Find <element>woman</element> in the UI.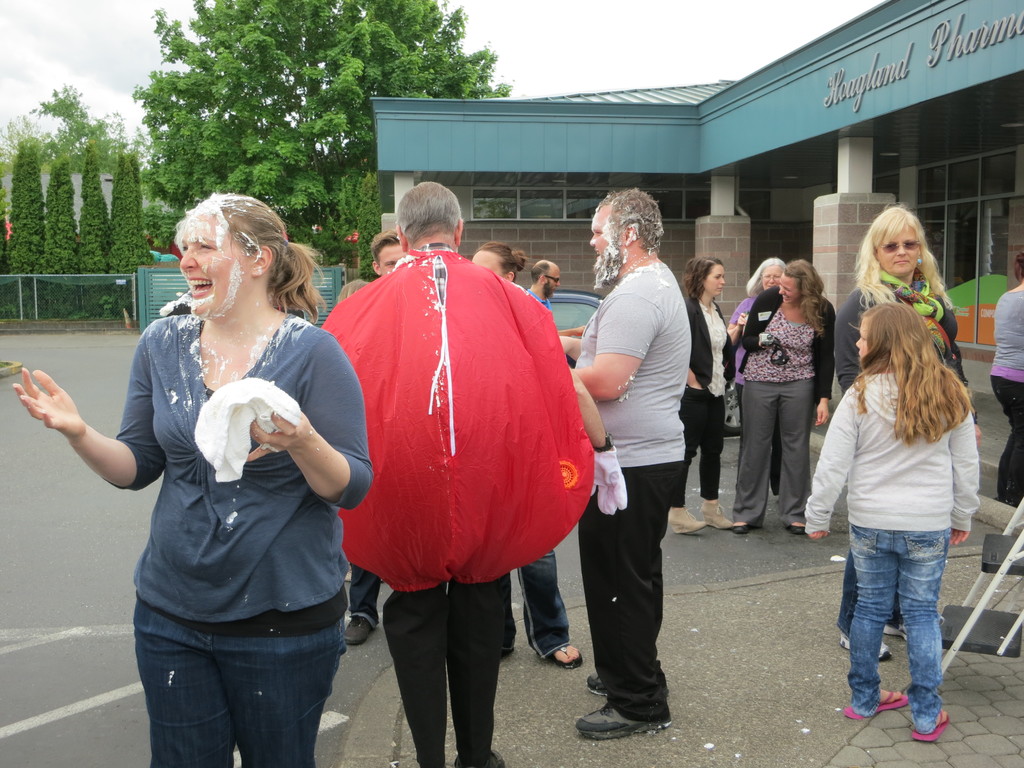
UI element at bbox=[88, 179, 365, 758].
